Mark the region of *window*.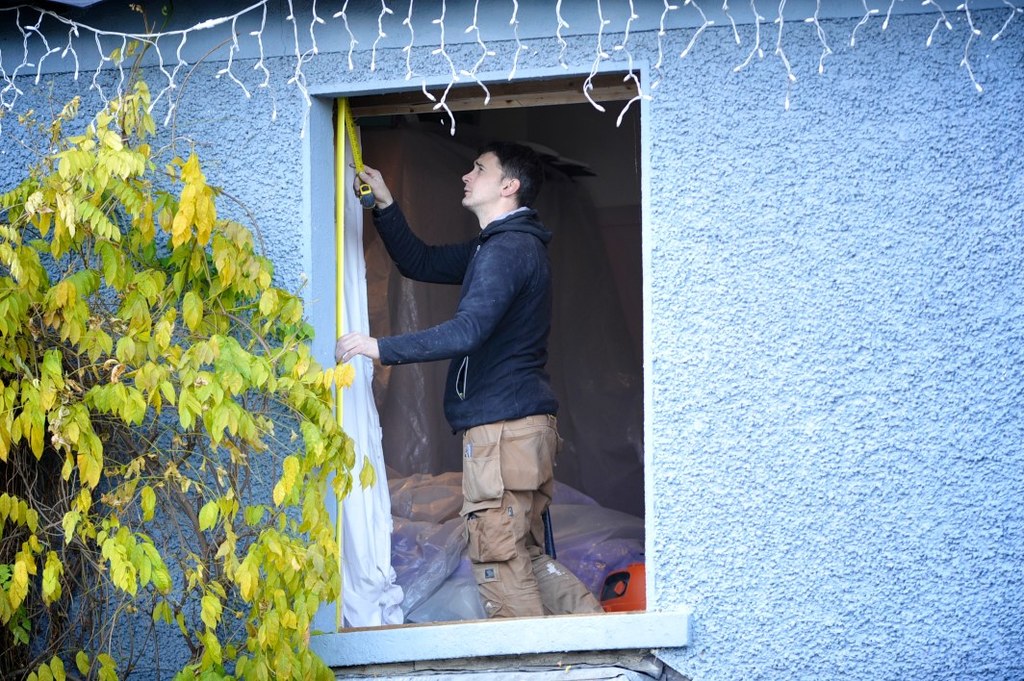
Region: {"left": 326, "top": 78, "right": 643, "bottom": 631}.
